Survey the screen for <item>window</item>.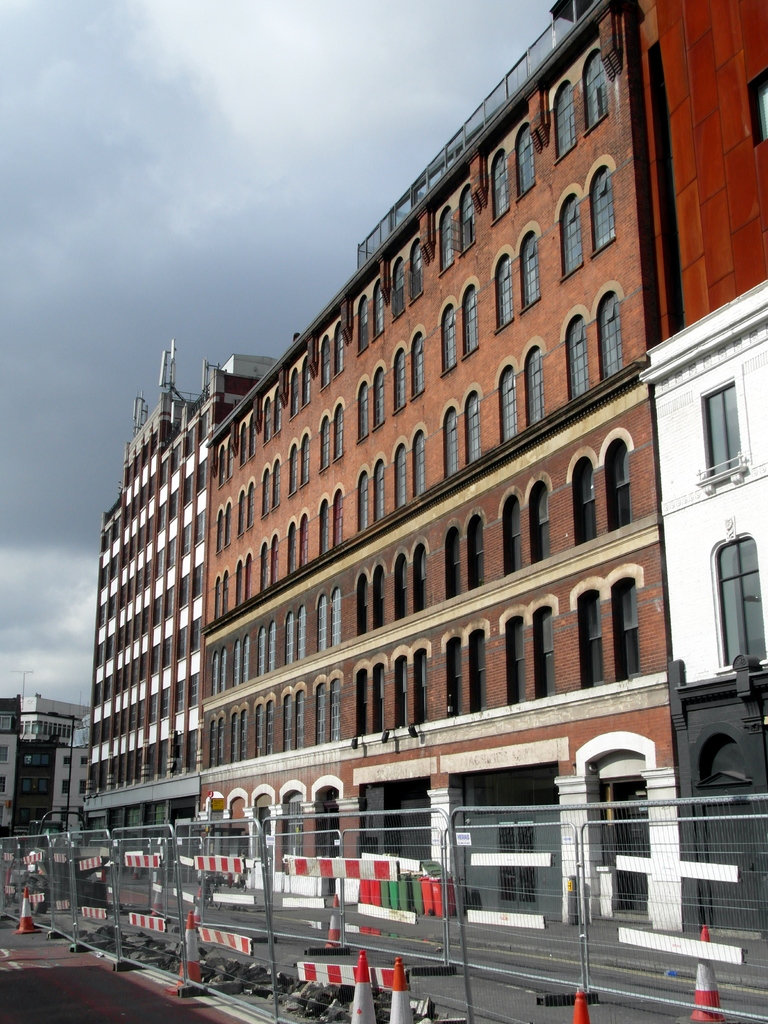
Survey found: {"left": 296, "top": 509, "right": 308, "bottom": 570}.
